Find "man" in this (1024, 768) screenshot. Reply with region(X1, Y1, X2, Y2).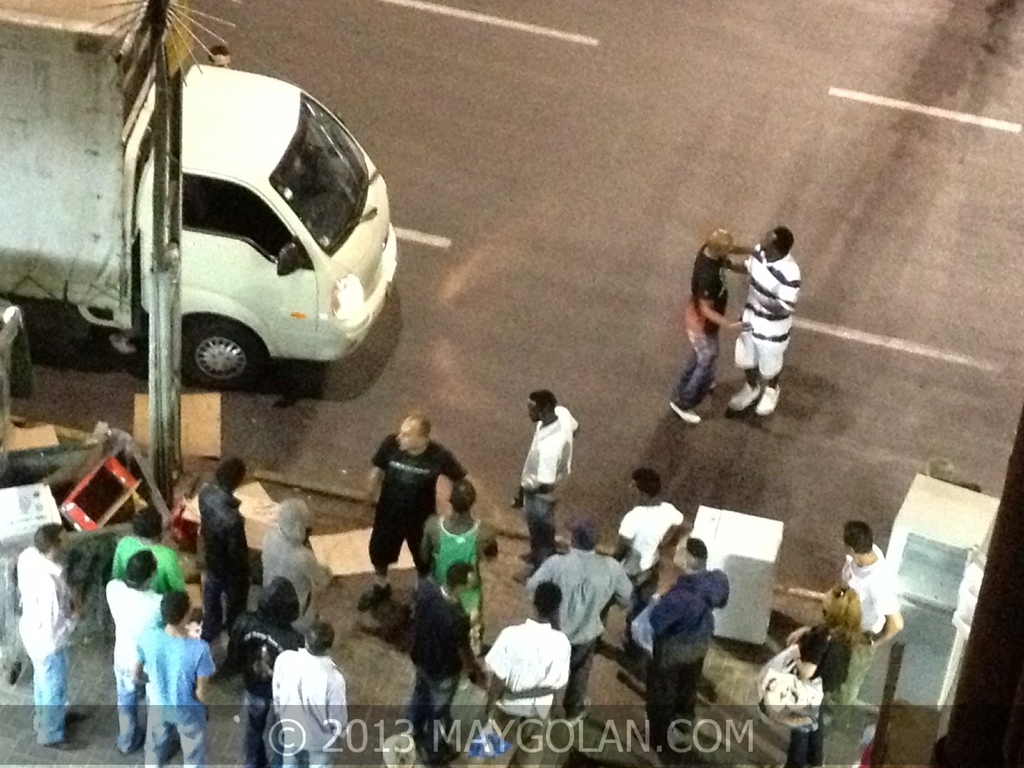
region(186, 455, 251, 636).
